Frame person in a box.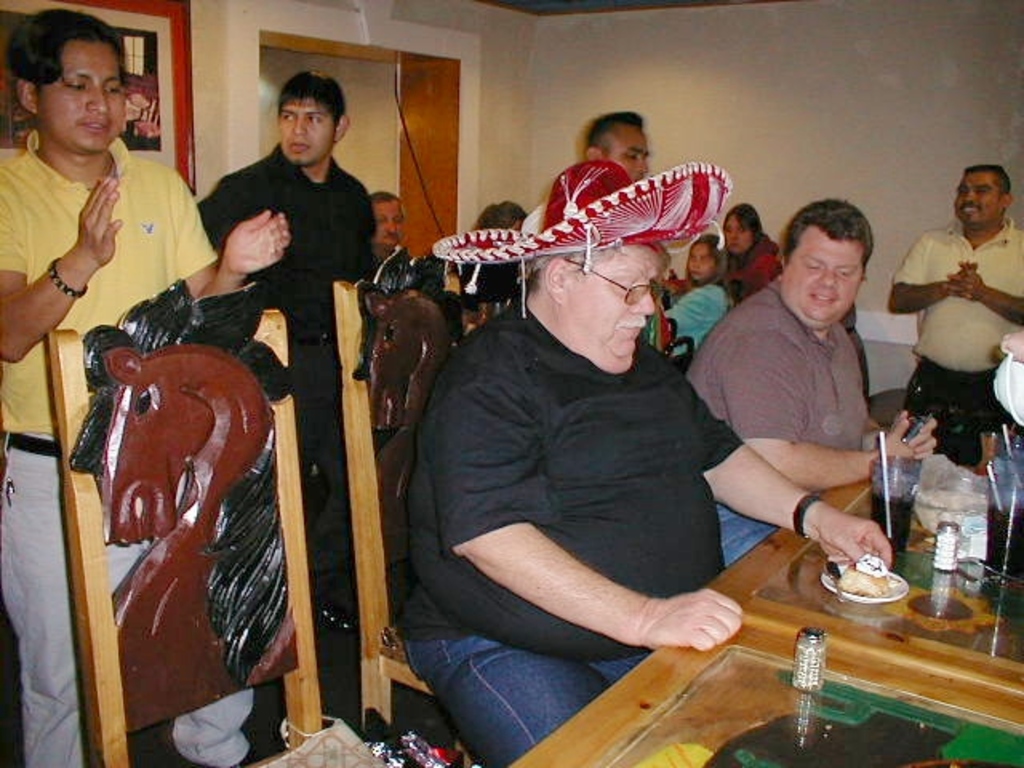
locate(400, 160, 888, 766).
